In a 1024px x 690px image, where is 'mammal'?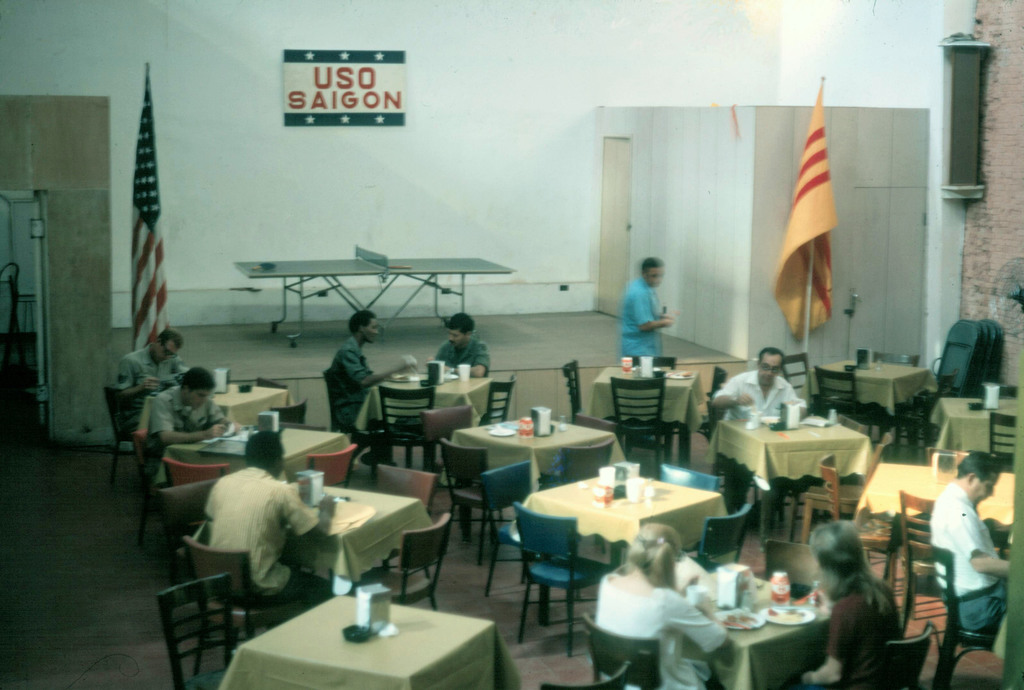
BBox(915, 466, 1011, 677).
